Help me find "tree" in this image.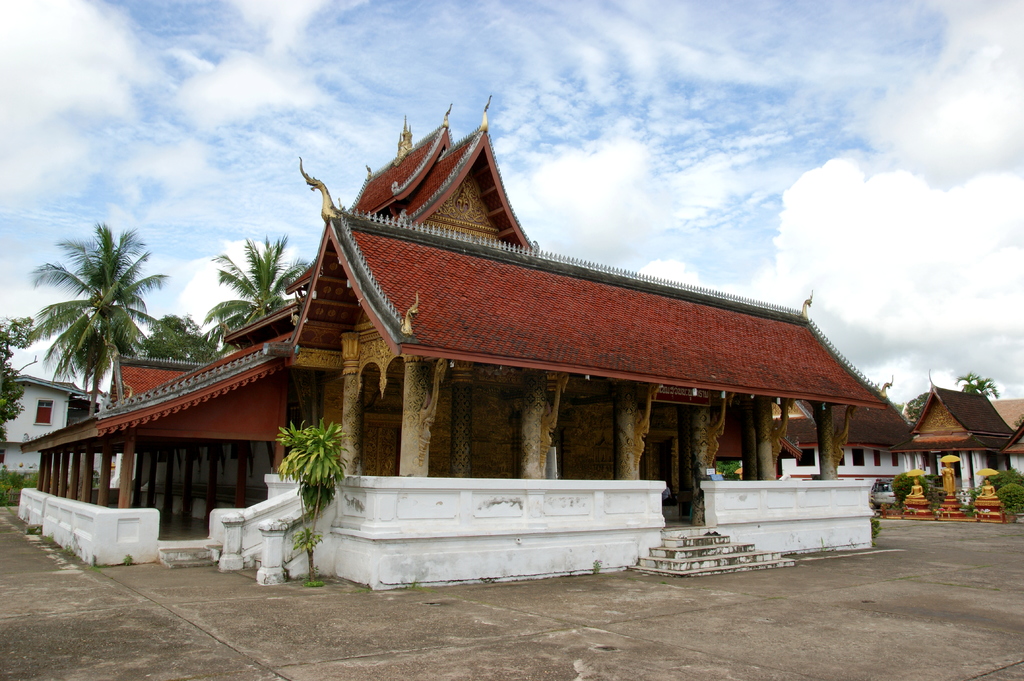
Found it: {"x1": 955, "y1": 367, "x2": 994, "y2": 398}.
